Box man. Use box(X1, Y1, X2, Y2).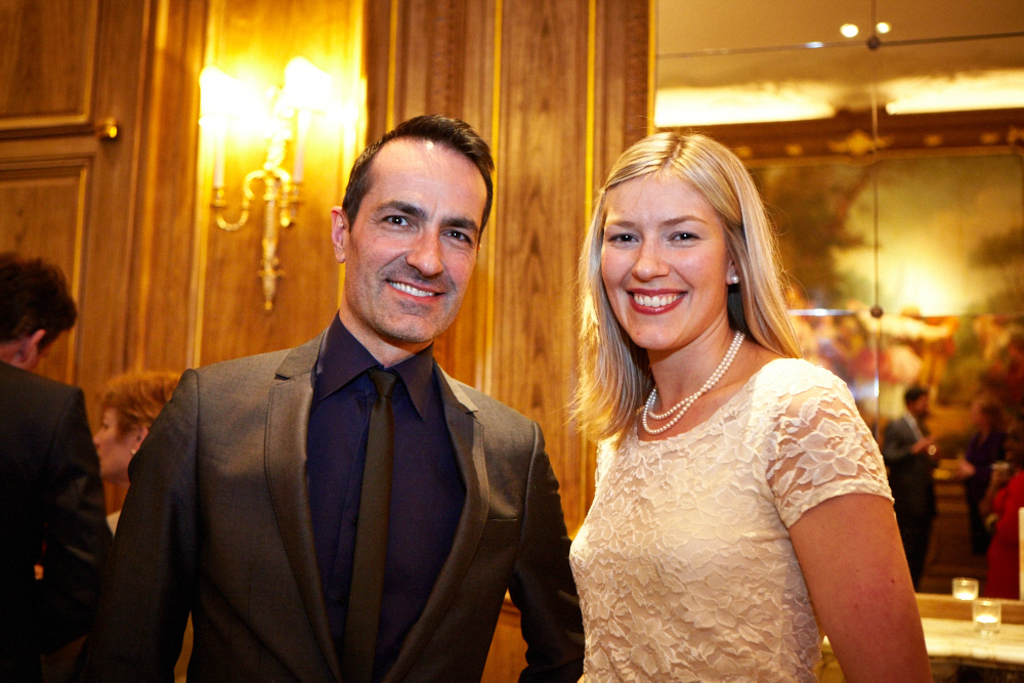
box(882, 387, 941, 593).
